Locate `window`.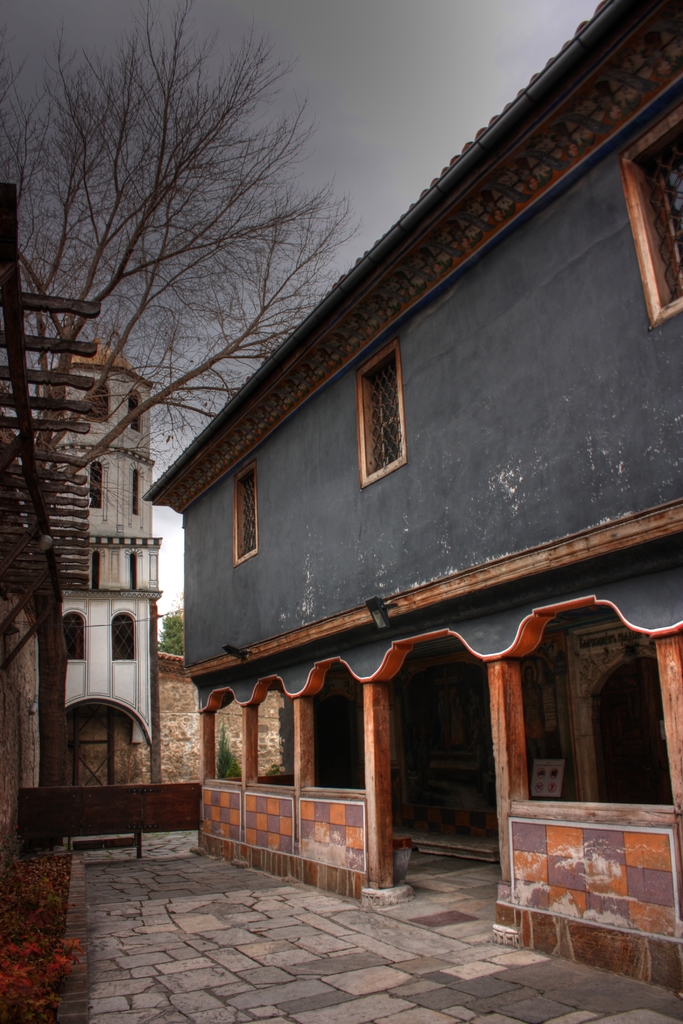
Bounding box: crop(88, 545, 100, 589).
